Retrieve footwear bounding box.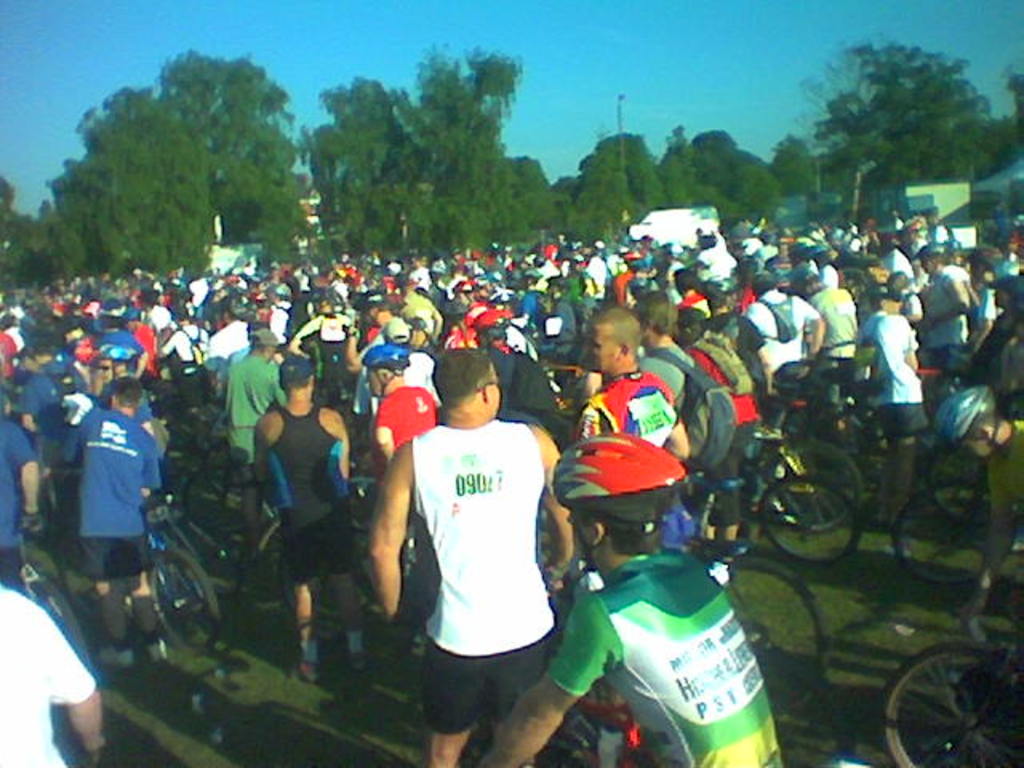
Bounding box: select_region(299, 659, 317, 683).
